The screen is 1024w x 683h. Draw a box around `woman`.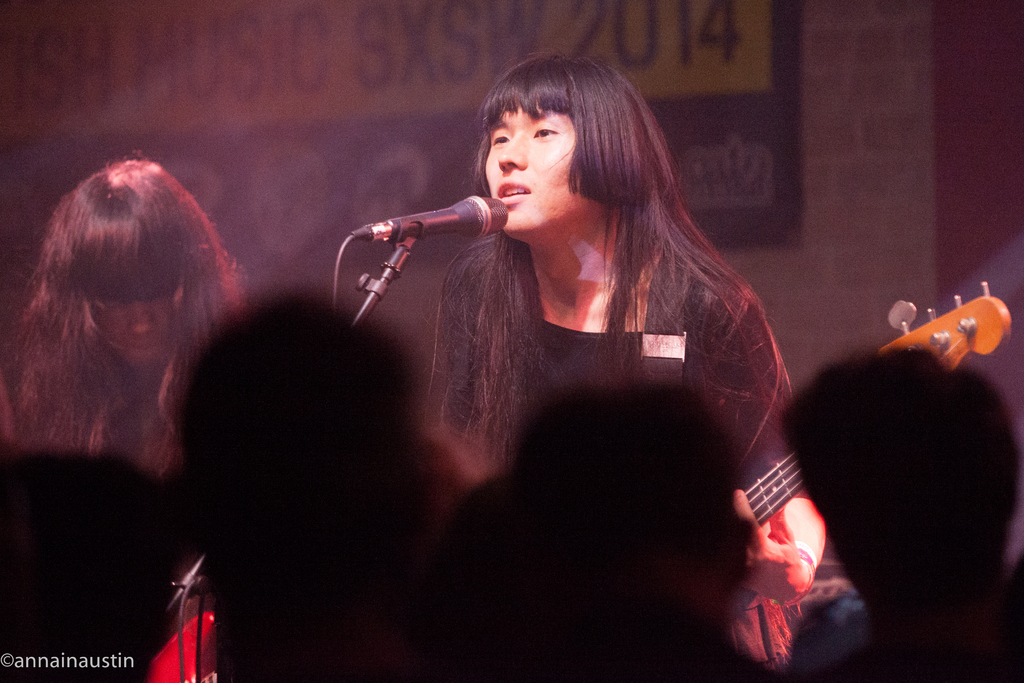
x1=424, y1=51, x2=828, y2=671.
